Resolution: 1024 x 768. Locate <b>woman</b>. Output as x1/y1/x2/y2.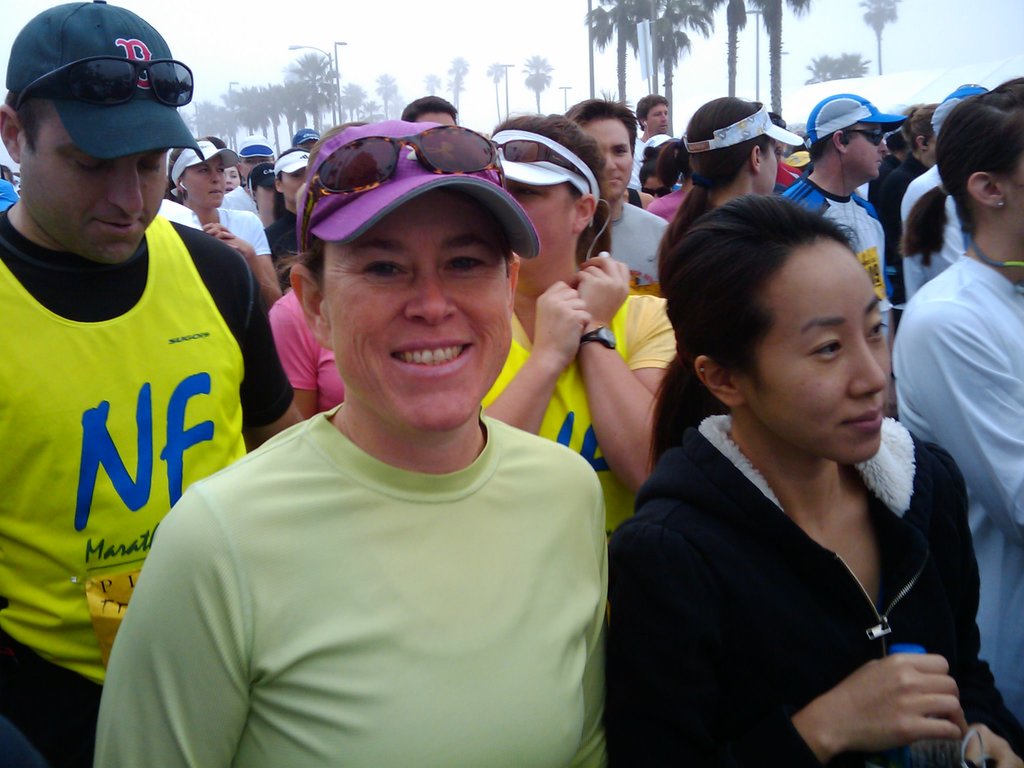
479/118/685/536.
